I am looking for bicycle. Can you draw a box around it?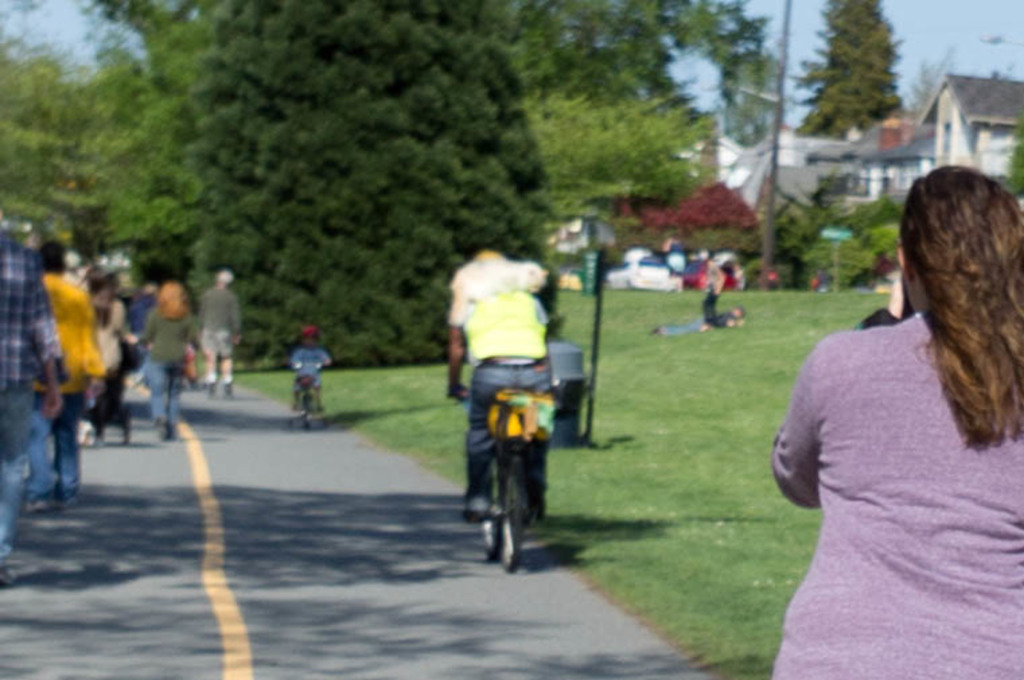
Sure, the bounding box is x1=289 y1=372 x2=331 y2=439.
